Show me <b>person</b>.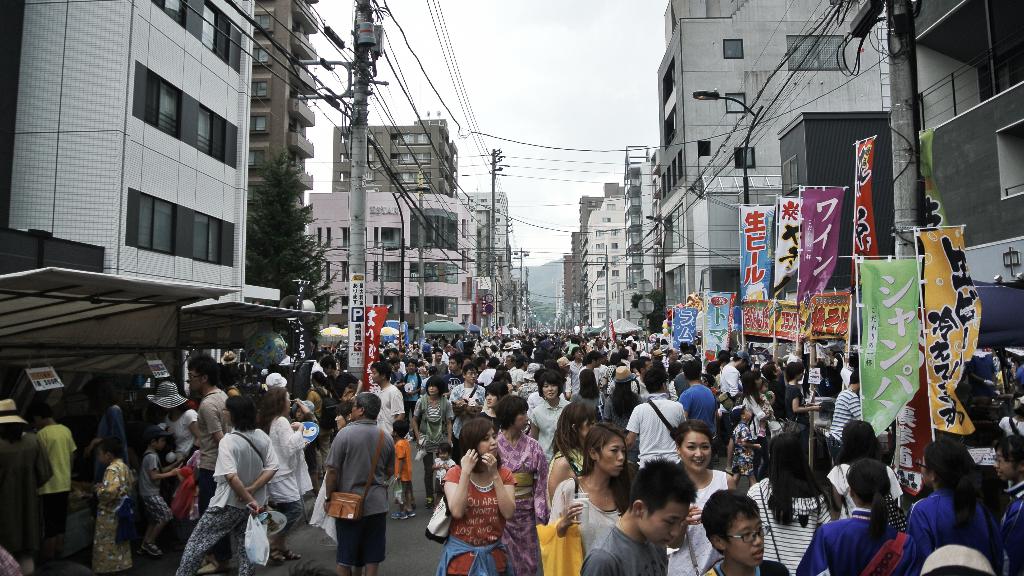
<b>person</b> is here: box(313, 353, 348, 392).
